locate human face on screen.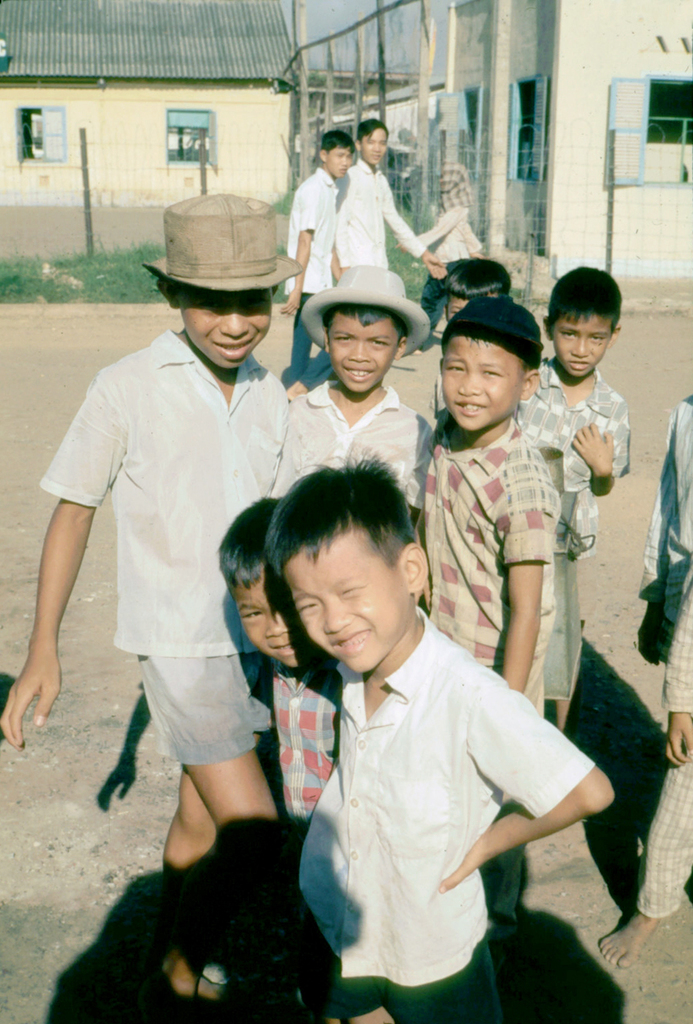
On screen at {"left": 558, "top": 317, "right": 612, "bottom": 378}.
